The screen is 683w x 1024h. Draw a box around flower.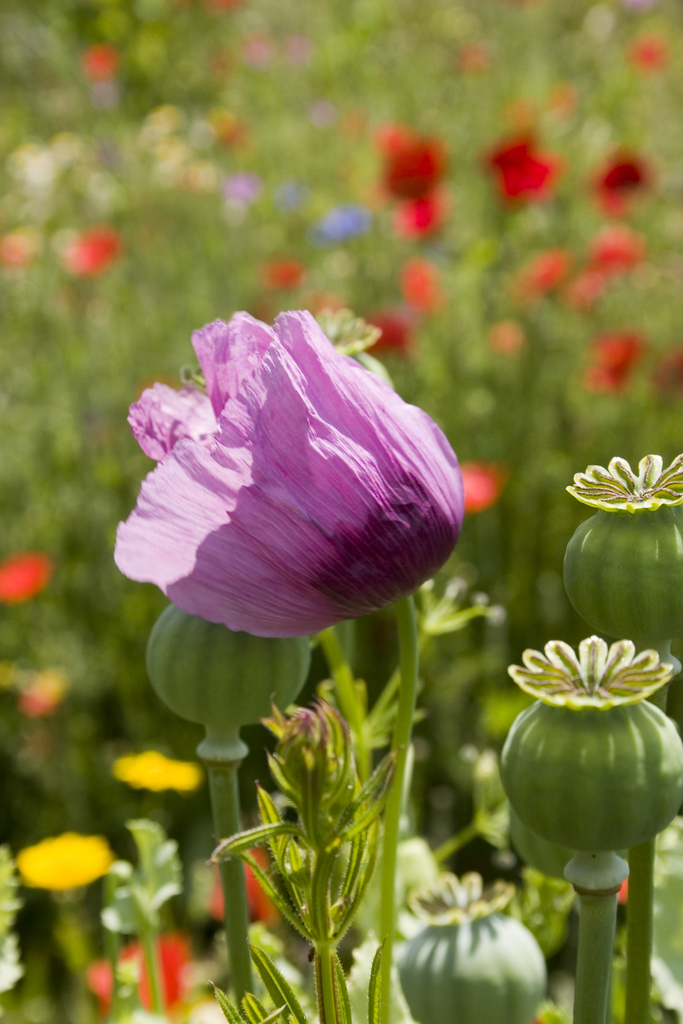
97, 286, 477, 687.
